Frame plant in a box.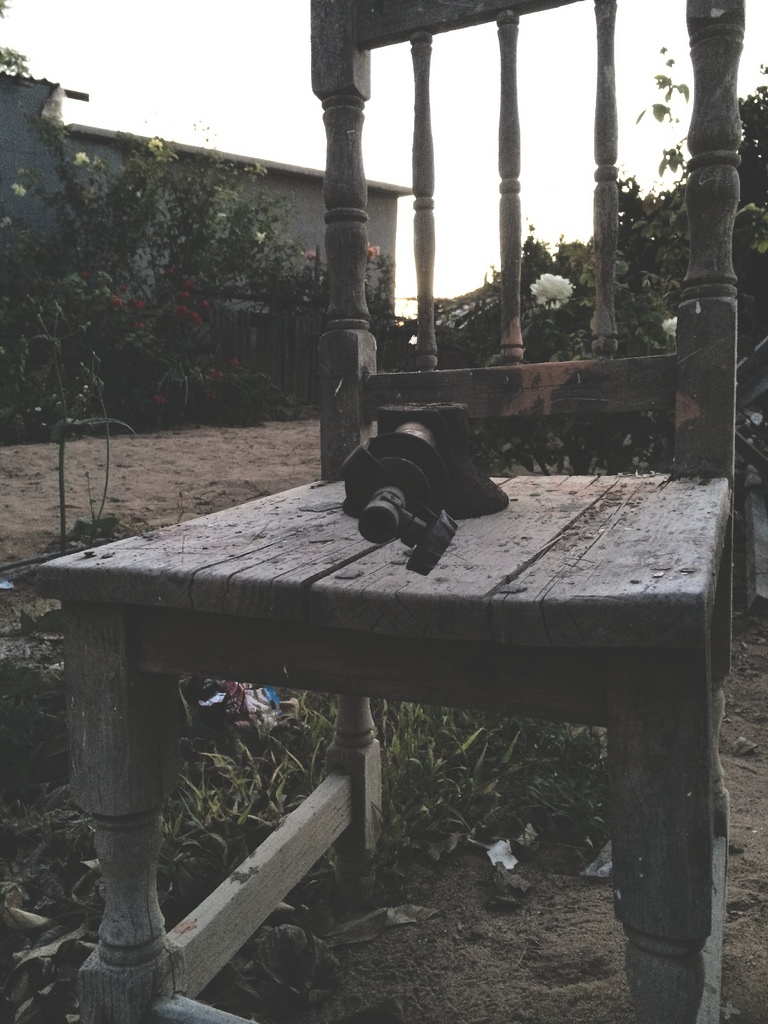
371:698:604:881.
